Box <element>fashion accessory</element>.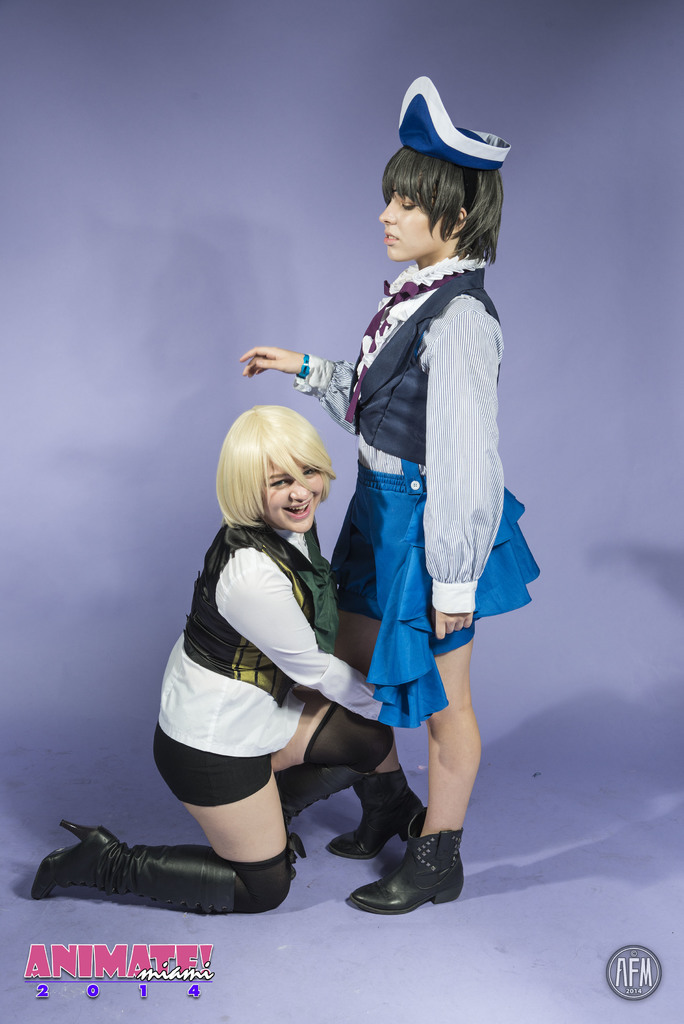
x1=343, y1=799, x2=477, y2=908.
